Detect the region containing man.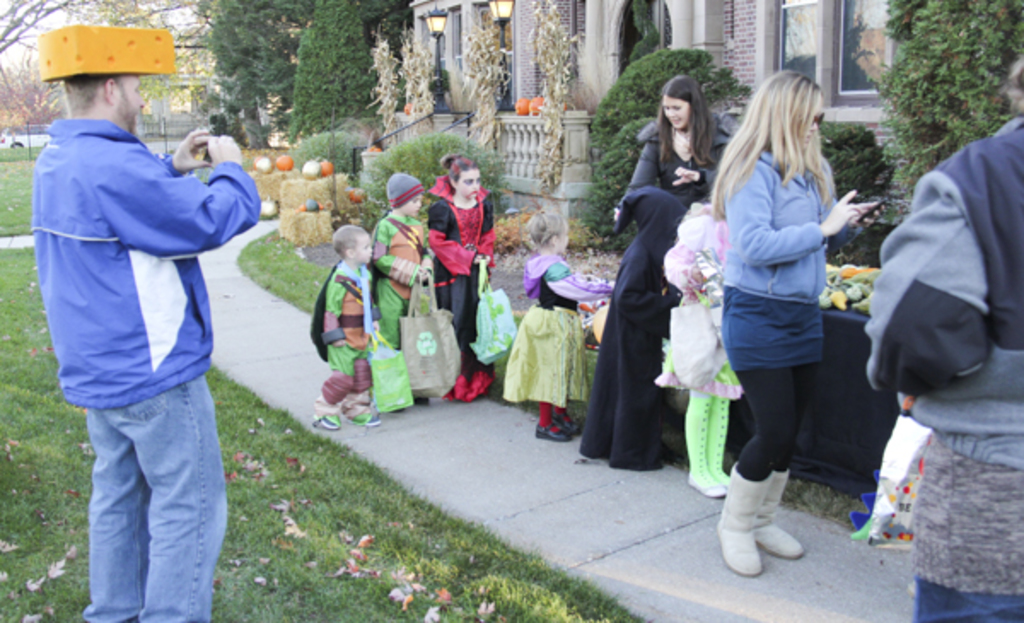
[29, 56, 263, 621].
